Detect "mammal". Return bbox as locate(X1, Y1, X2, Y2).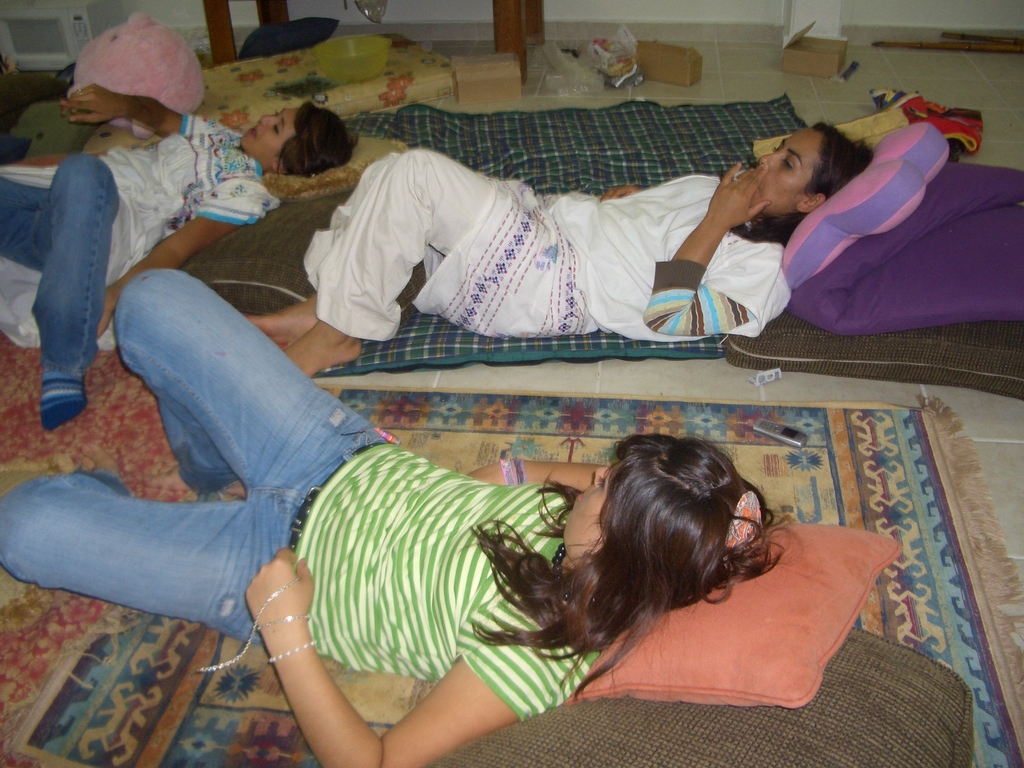
locate(0, 82, 358, 428).
